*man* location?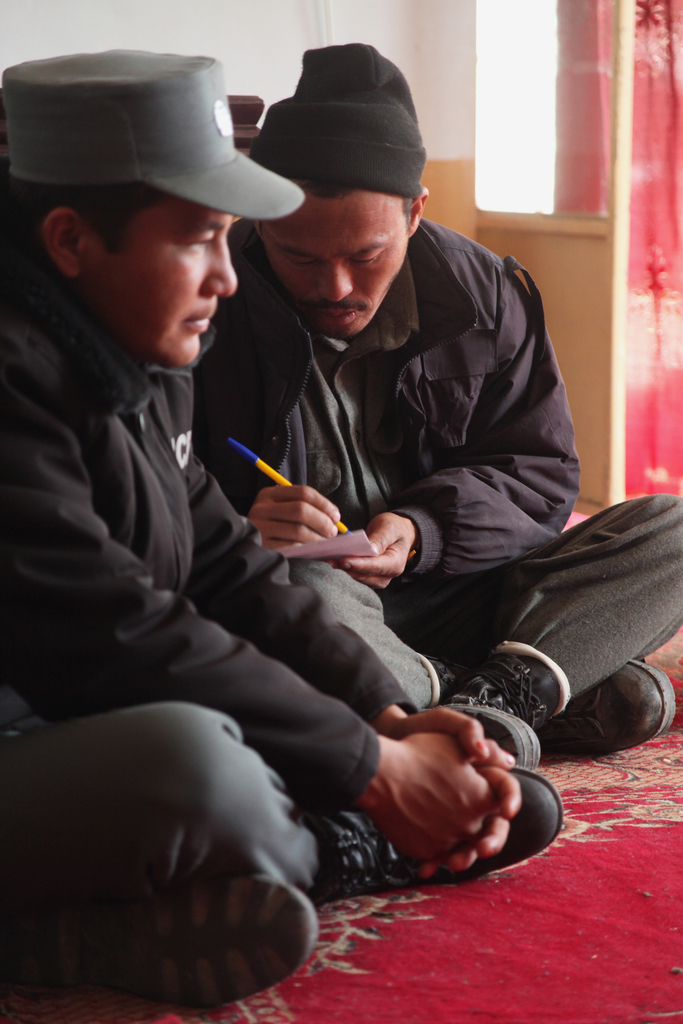
{"x1": 0, "y1": 42, "x2": 561, "y2": 998}
